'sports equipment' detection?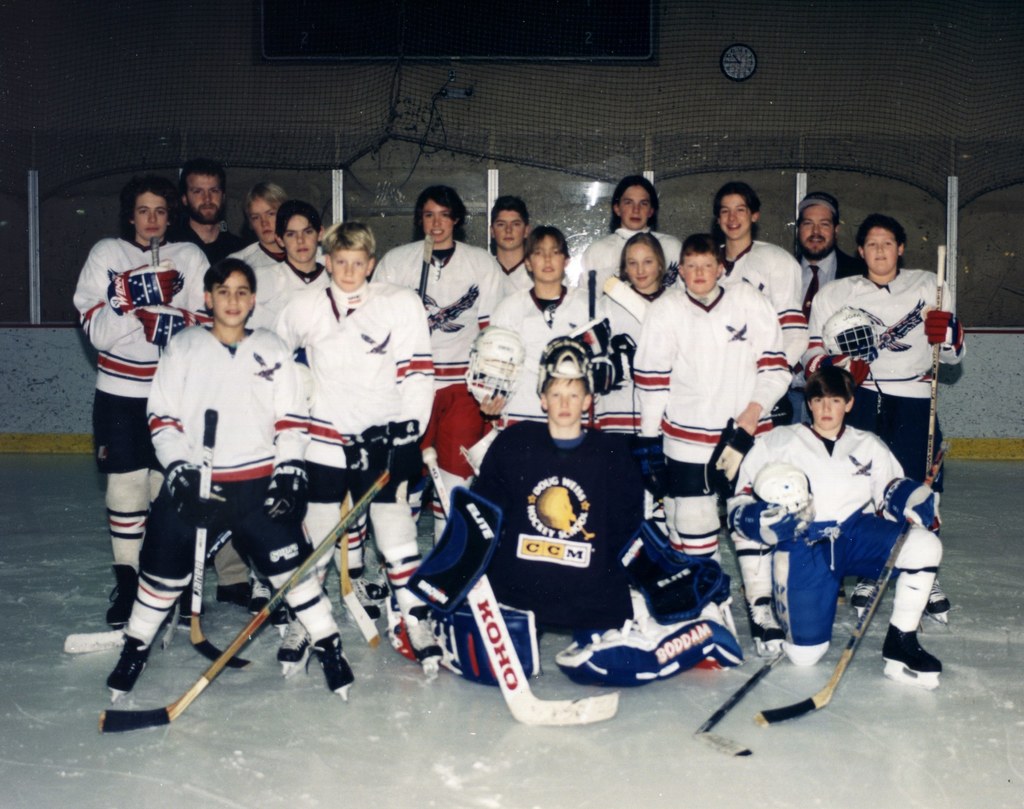
l=926, t=578, r=948, b=627
